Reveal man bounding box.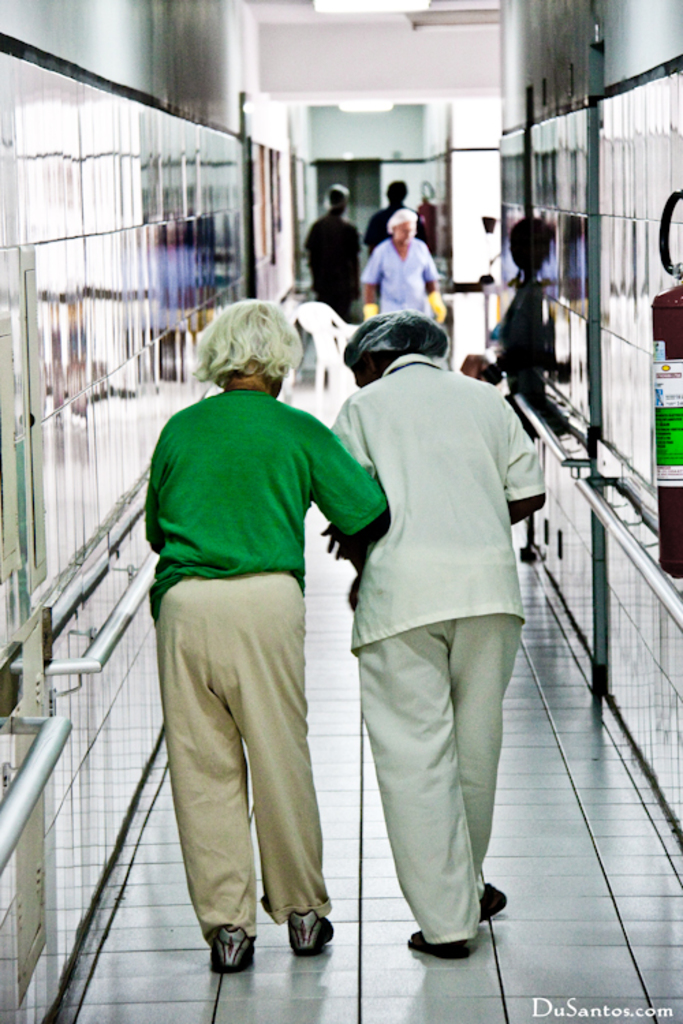
Revealed: [324,303,545,956].
